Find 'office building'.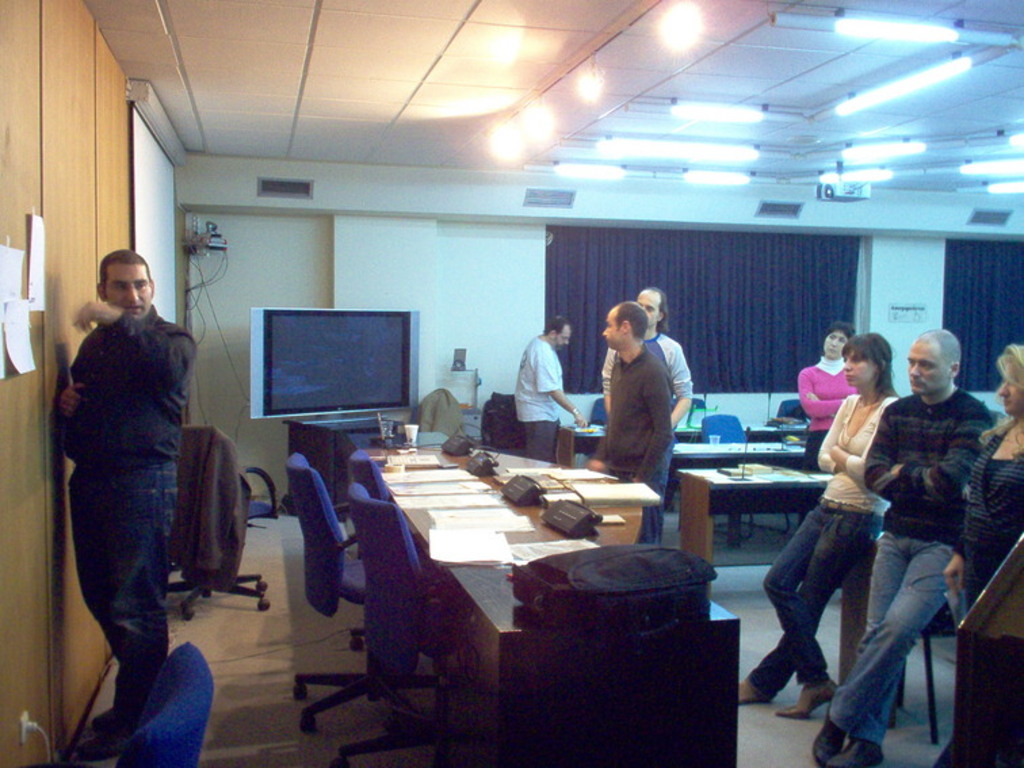
42,31,1023,760.
